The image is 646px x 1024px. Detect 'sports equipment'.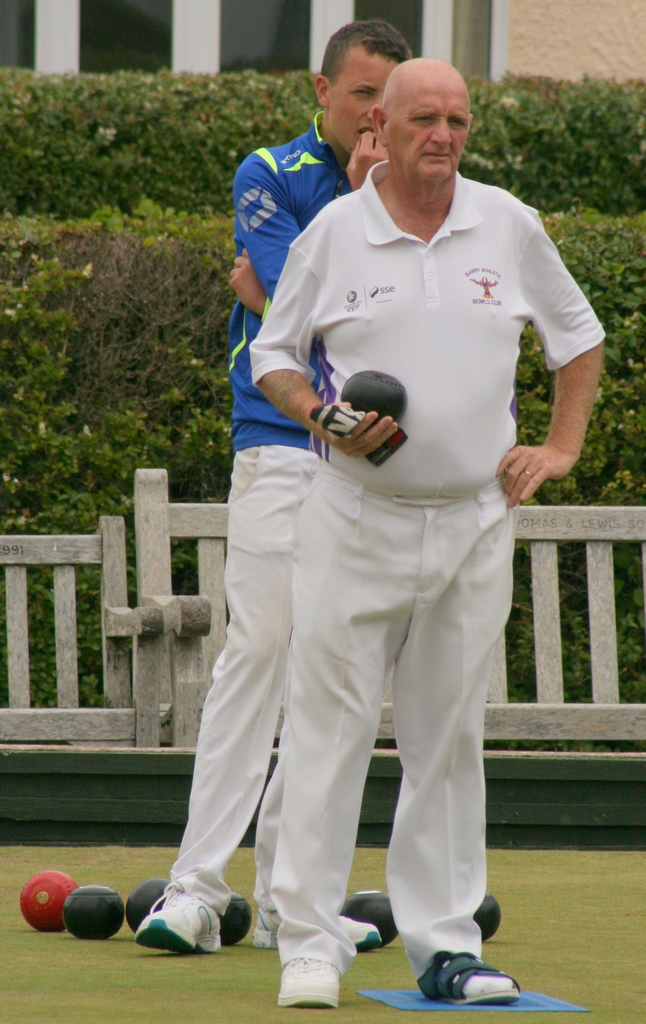
Detection: crop(418, 951, 522, 1004).
